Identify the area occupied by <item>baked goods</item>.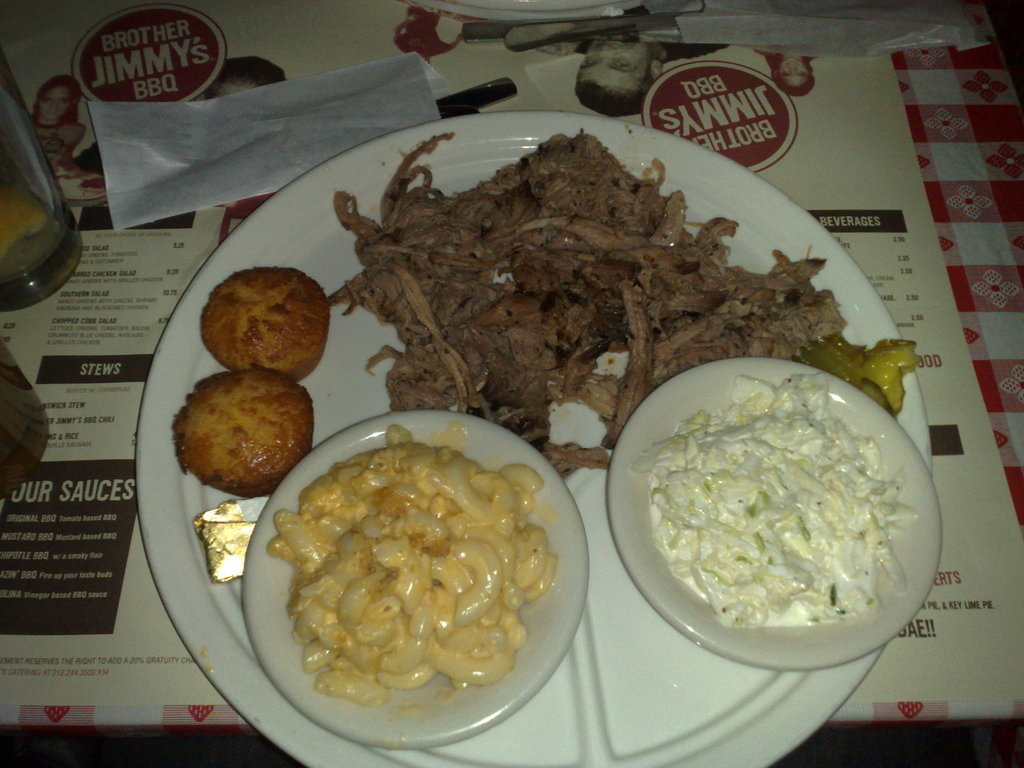
Area: detection(173, 357, 311, 506).
